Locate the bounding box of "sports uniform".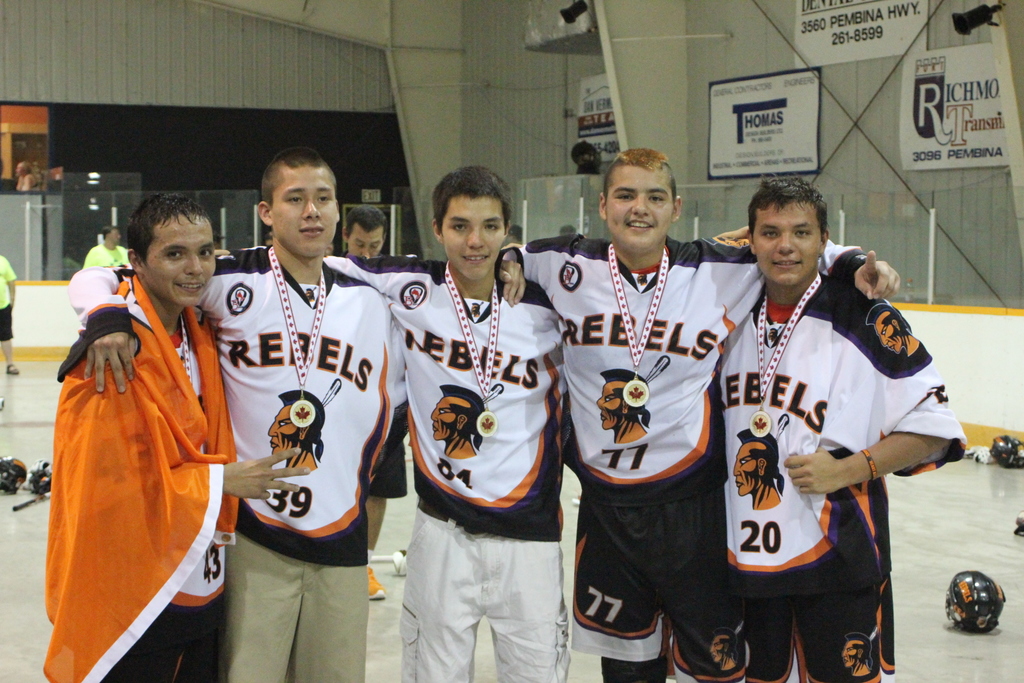
Bounding box: (500, 228, 865, 682).
